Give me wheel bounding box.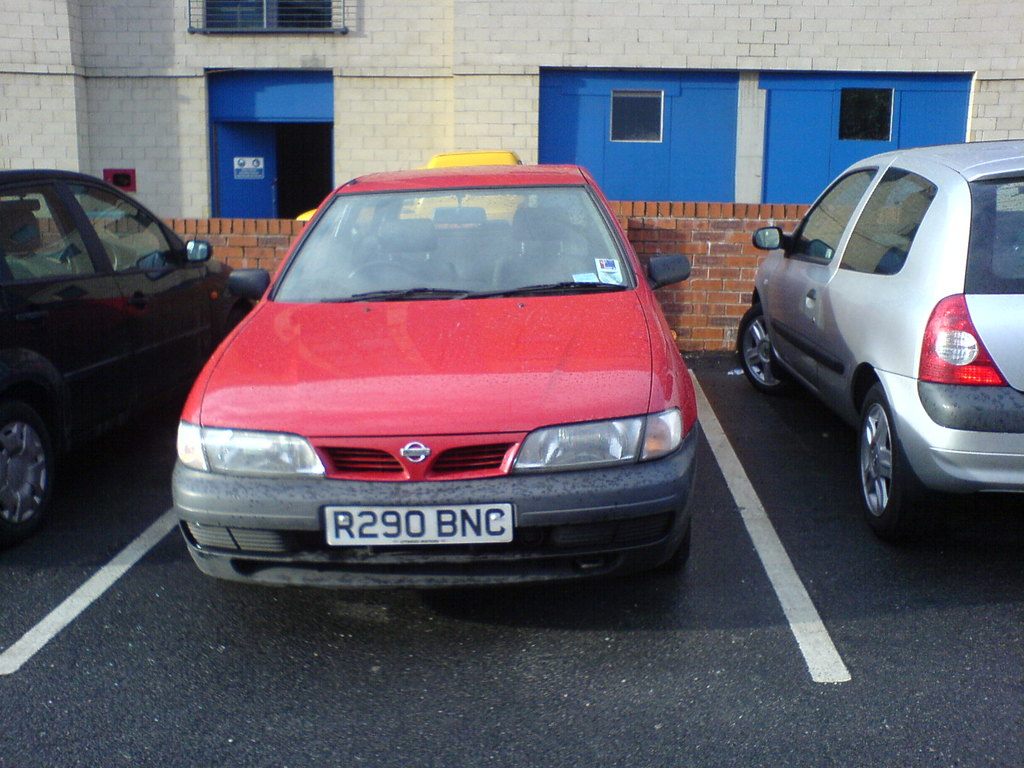
{"x1": 4, "y1": 414, "x2": 60, "y2": 532}.
